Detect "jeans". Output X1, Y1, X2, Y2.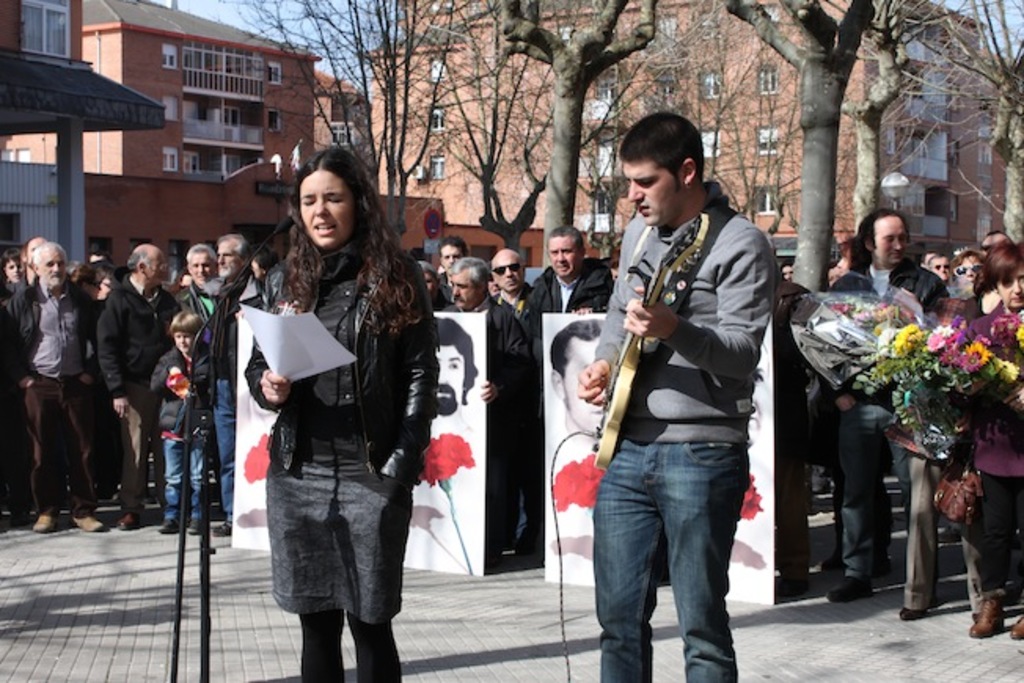
776, 393, 823, 573.
